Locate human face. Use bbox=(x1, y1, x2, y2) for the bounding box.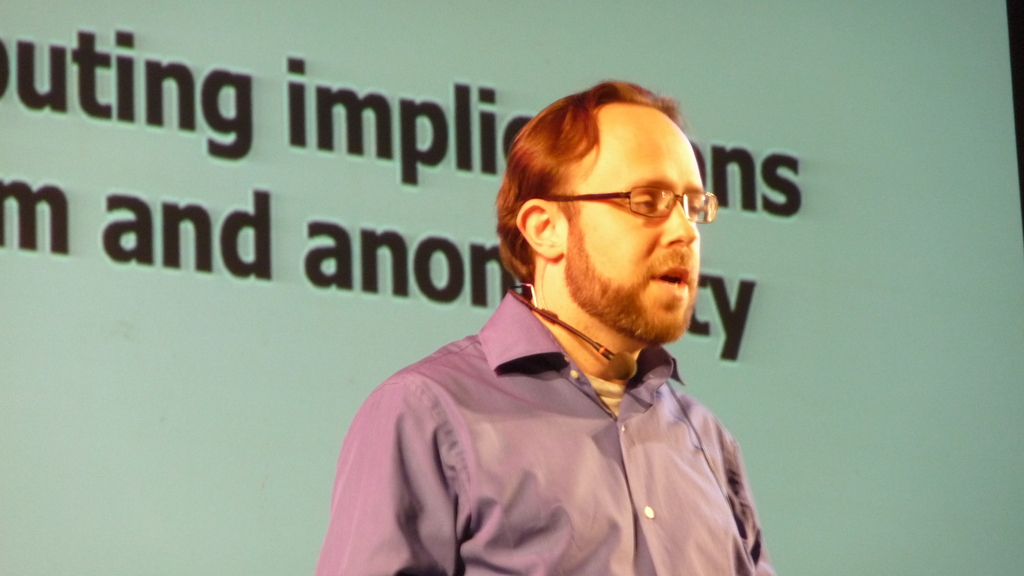
bbox=(561, 111, 705, 345).
